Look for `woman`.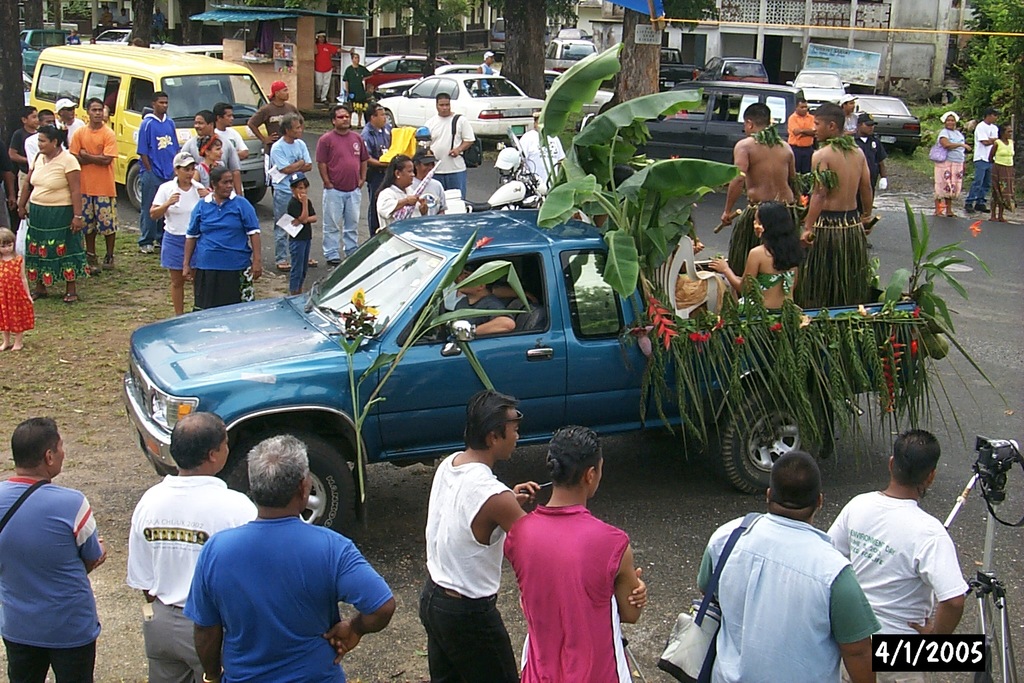
Found: (194, 134, 228, 197).
